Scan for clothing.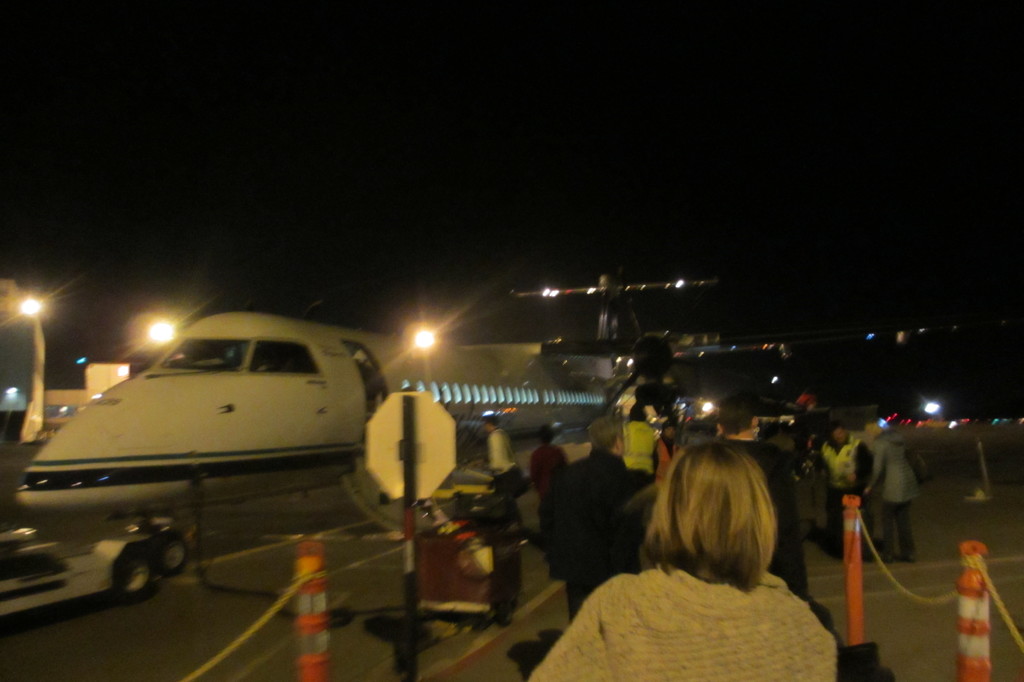
Scan result: bbox=[546, 453, 659, 607].
